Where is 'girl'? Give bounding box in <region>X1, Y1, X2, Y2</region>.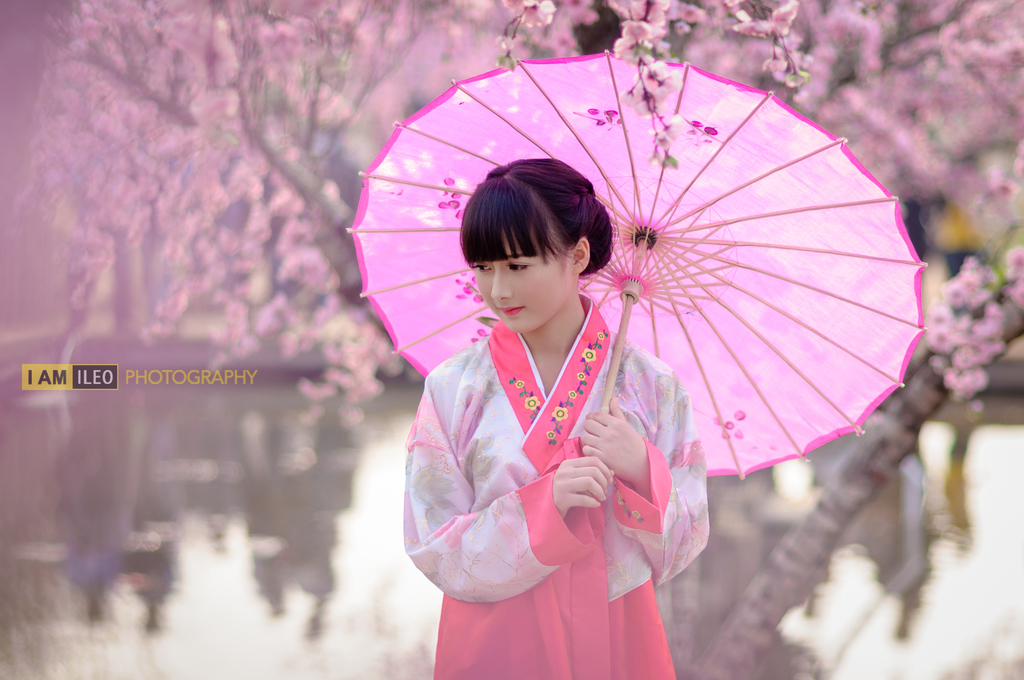
<region>401, 157, 710, 679</region>.
